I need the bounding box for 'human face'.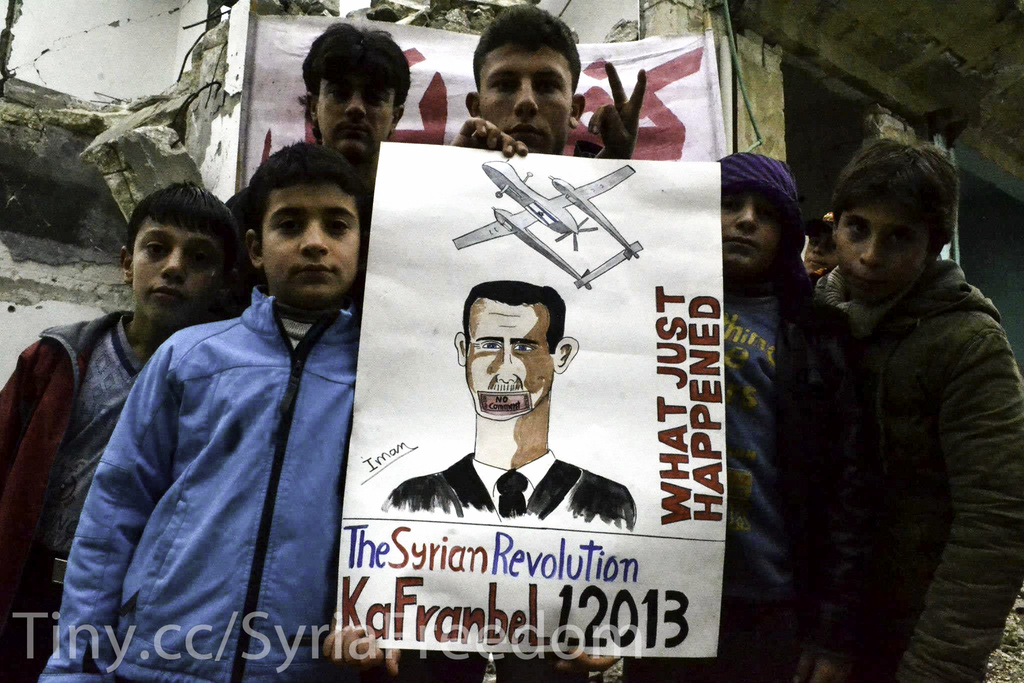
Here it is: (129, 220, 225, 330).
